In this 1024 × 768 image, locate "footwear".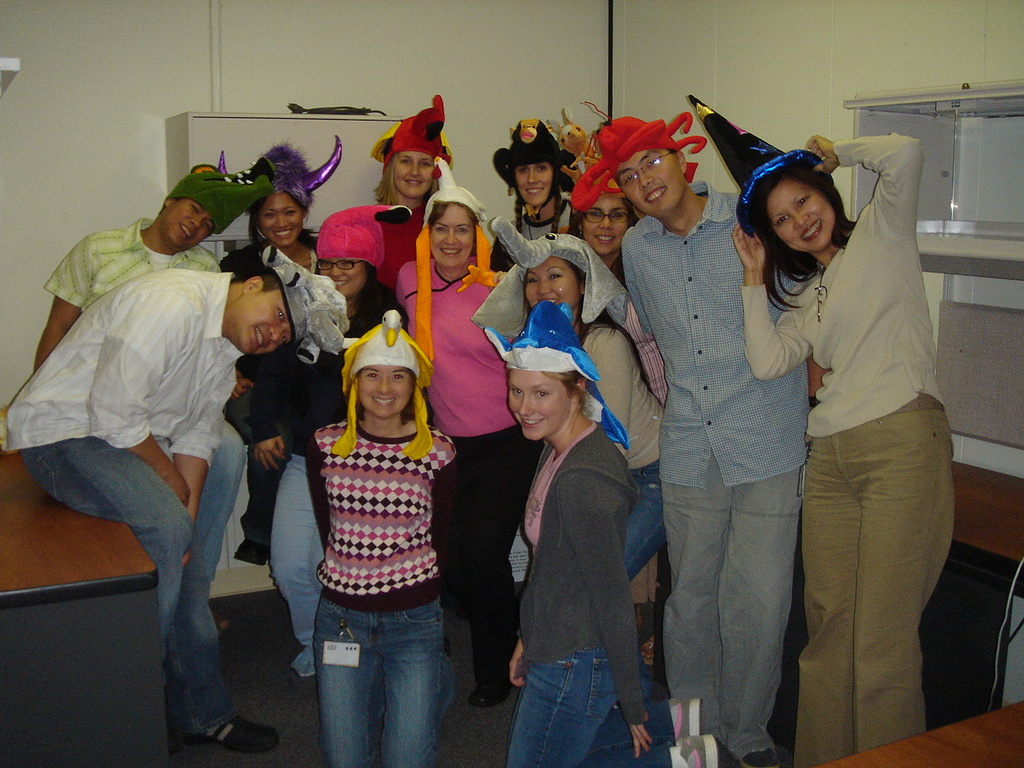
Bounding box: 641/637/653/666.
